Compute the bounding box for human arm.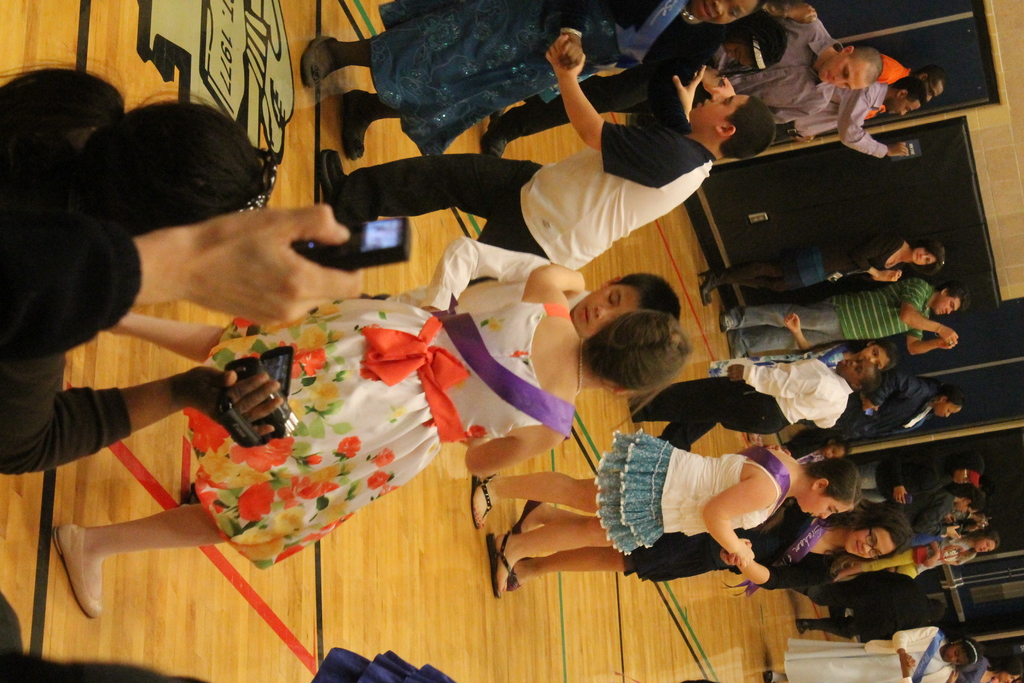
bbox(673, 60, 705, 136).
